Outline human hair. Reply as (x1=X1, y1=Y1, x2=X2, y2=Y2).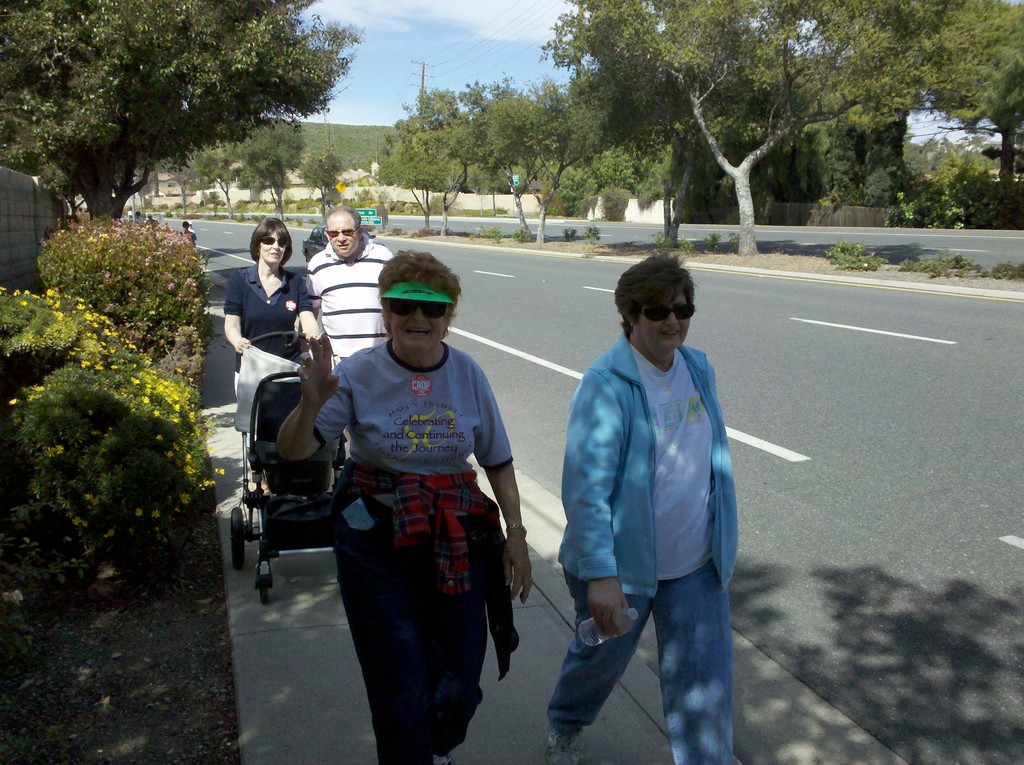
(x1=320, y1=203, x2=362, y2=239).
